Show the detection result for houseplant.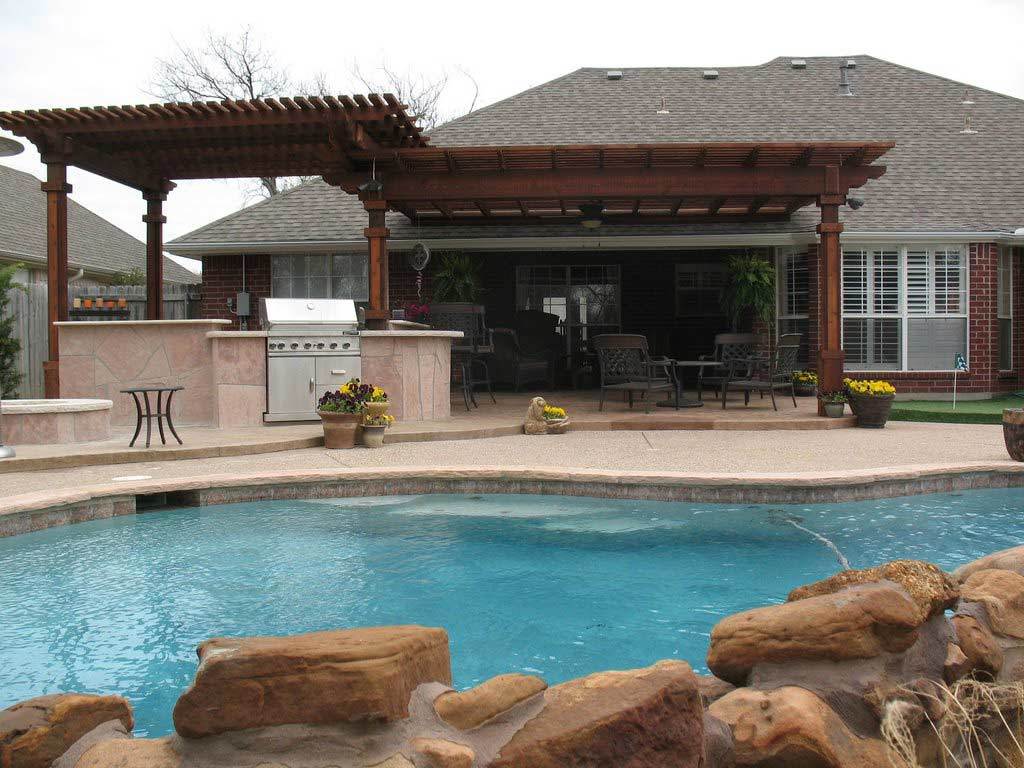
pyautogui.locateOnScreen(313, 388, 360, 453).
